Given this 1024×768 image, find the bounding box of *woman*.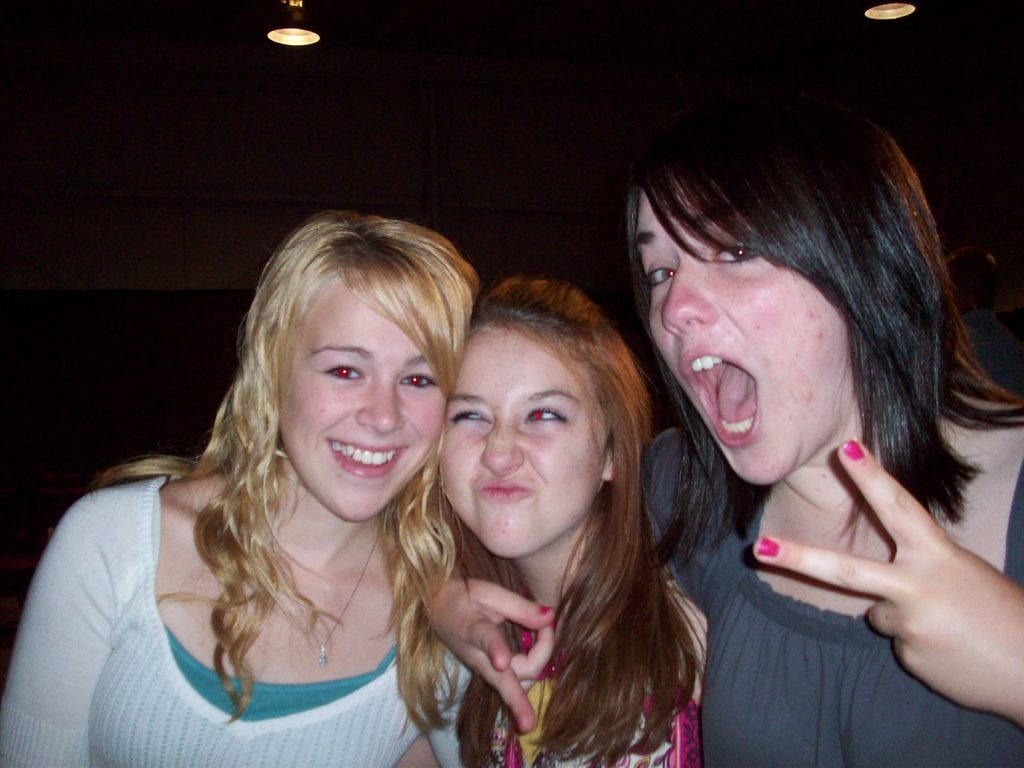
locate(627, 70, 1023, 767).
